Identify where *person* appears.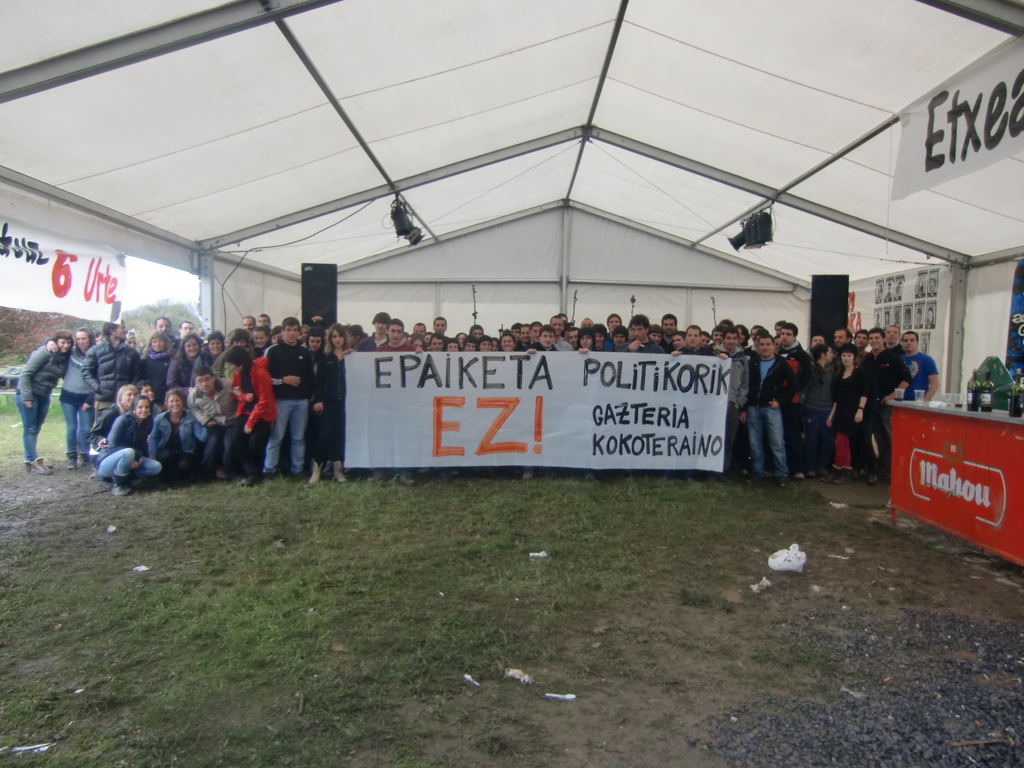
Appears at <bbox>177, 321, 195, 340</bbox>.
